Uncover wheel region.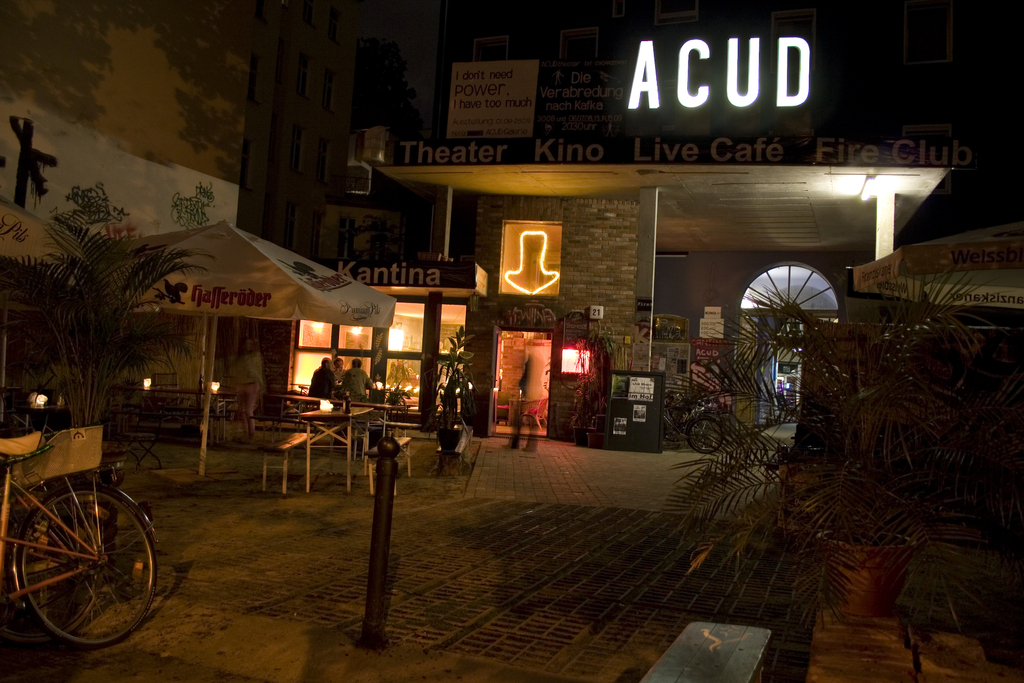
Uncovered: <box>685,412,728,454</box>.
